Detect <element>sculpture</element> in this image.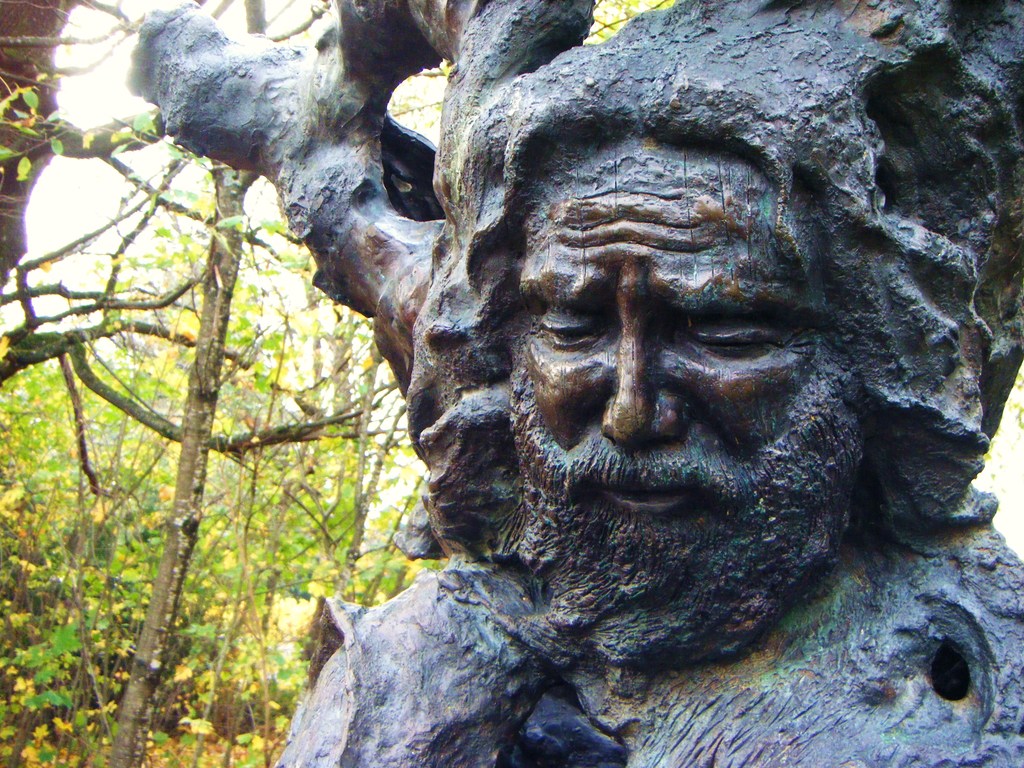
Detection: 248 0 1020 767.
